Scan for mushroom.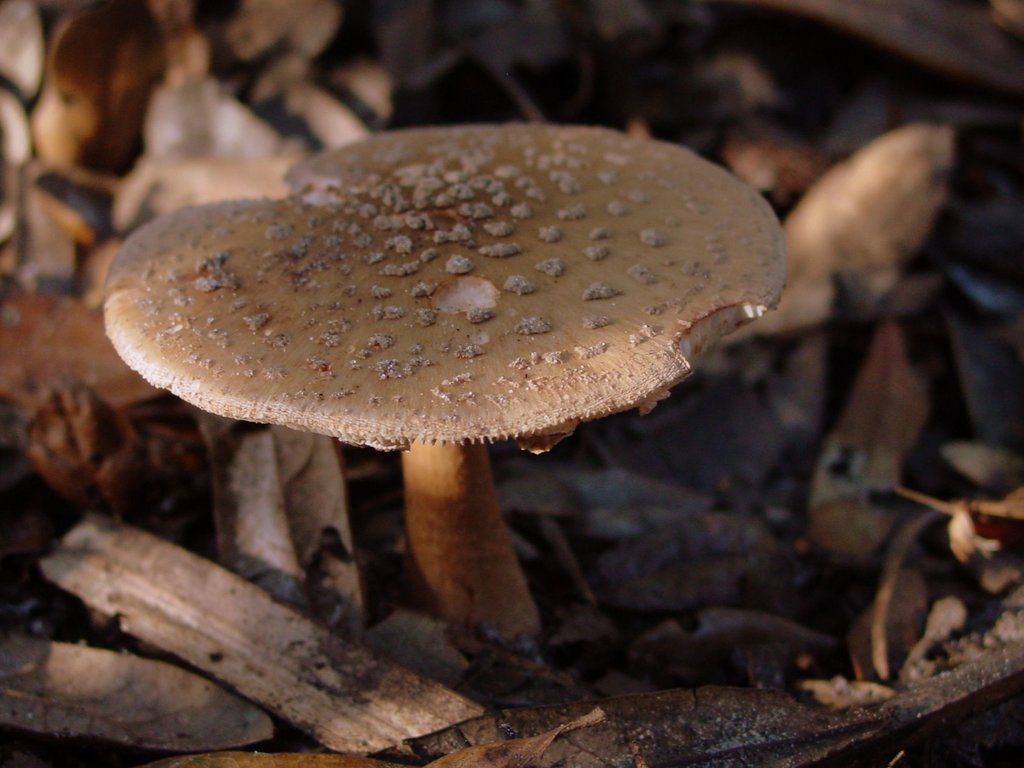
Scan result: pyautogui.locateOnScreen(85, 129, 792, 678).
